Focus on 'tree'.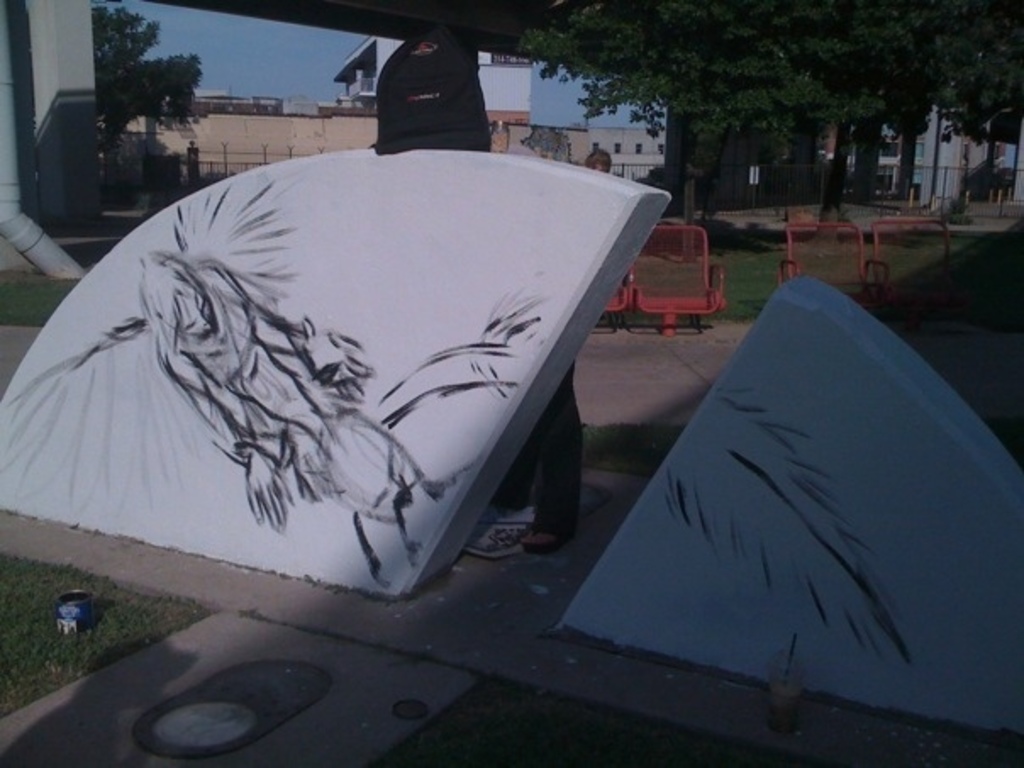
Focused at [80,25,219,176].
